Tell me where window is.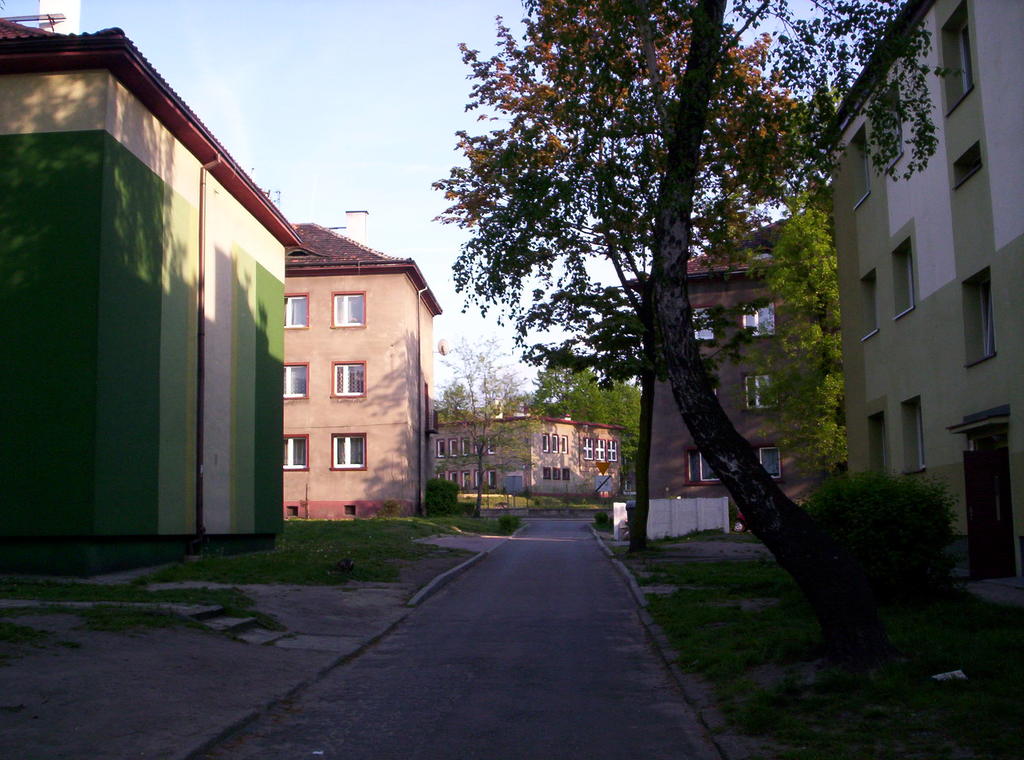
window is at left=542, top=465, right=548, bottom=478.
